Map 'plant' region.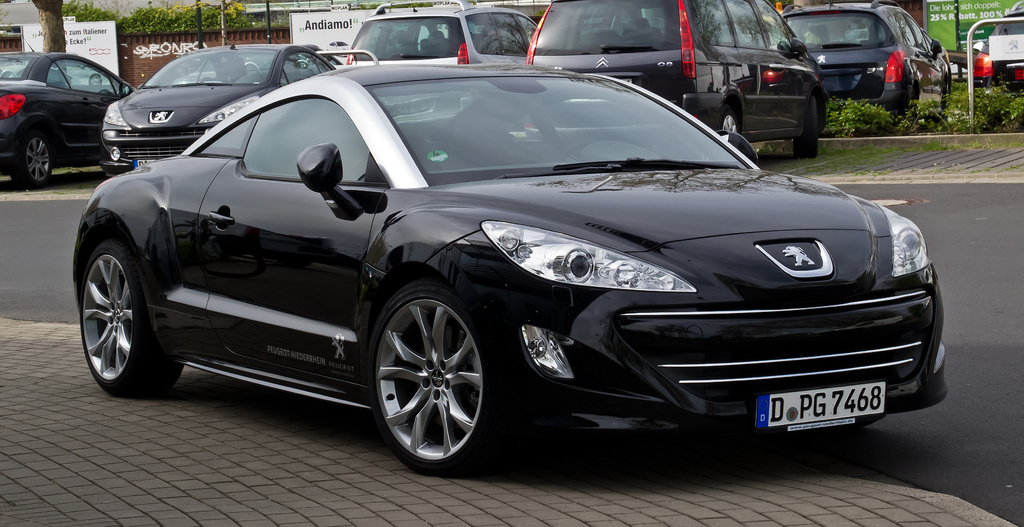
Mapped to (left=825, top=93, right=860, bottom=141).
